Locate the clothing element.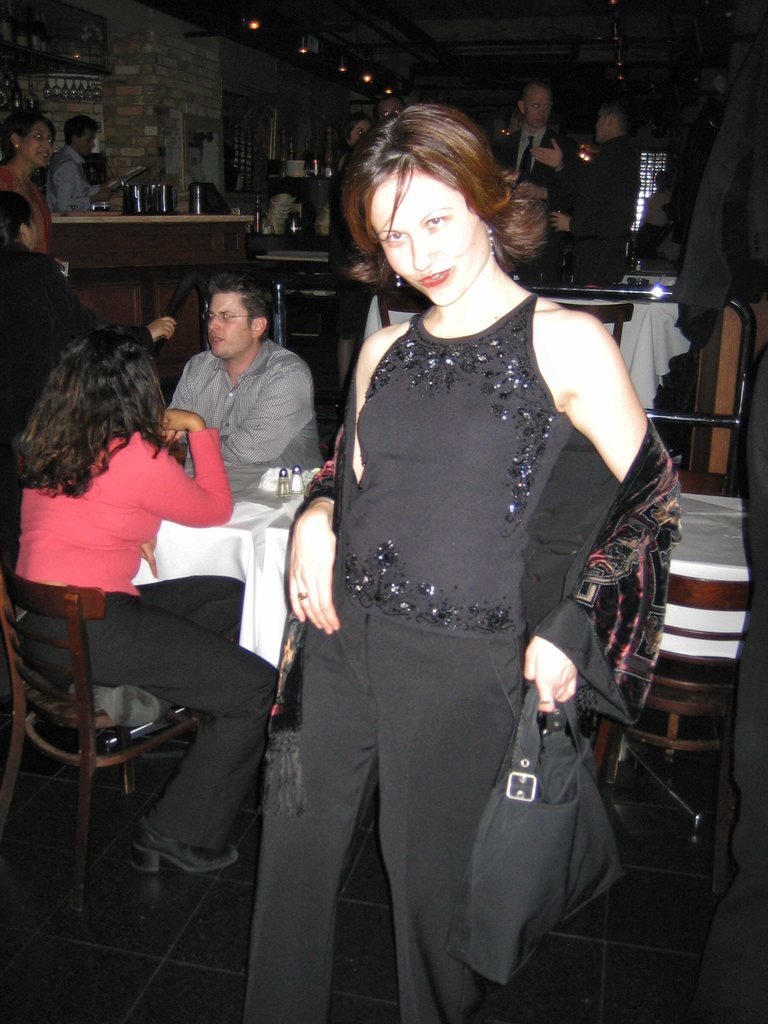
Element bbox: l=0, t=164, r=55, b=262.
